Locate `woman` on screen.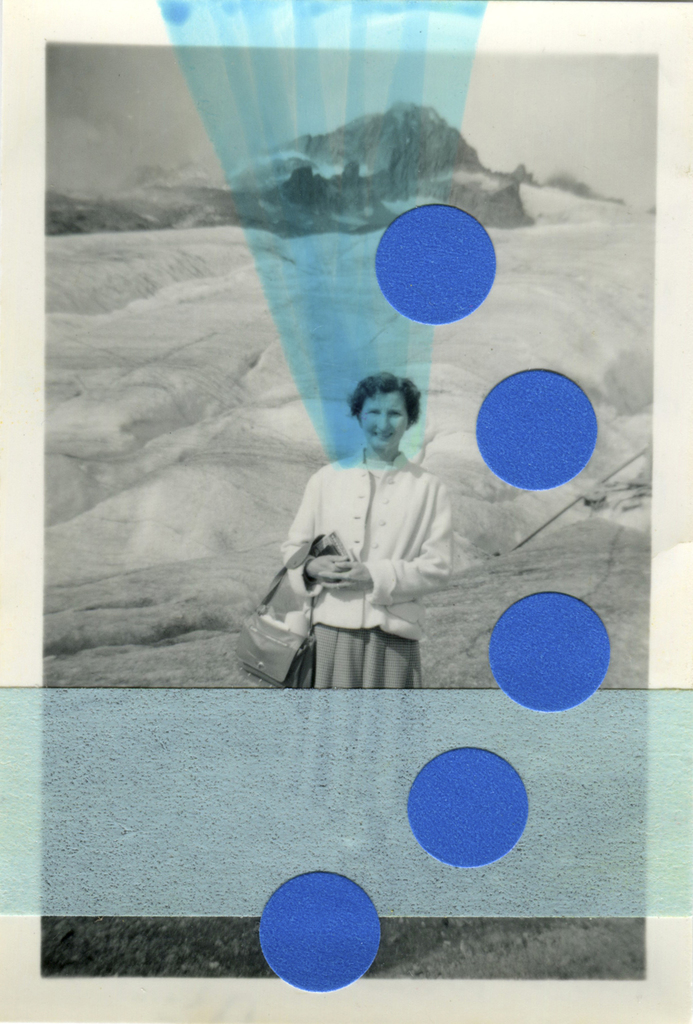
On screen at x1=219 y1=362 x2=471 y2=736.
